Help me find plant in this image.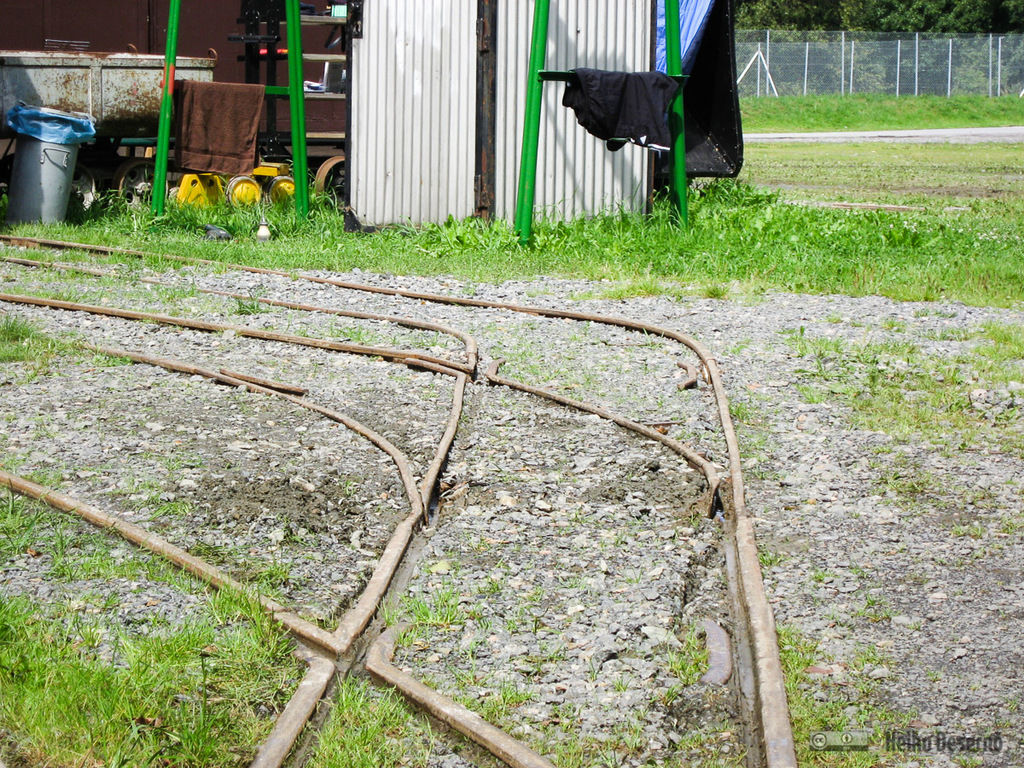
Found it: {"left": 689, "top": 510, "right": 701, "bottom": 532}.
